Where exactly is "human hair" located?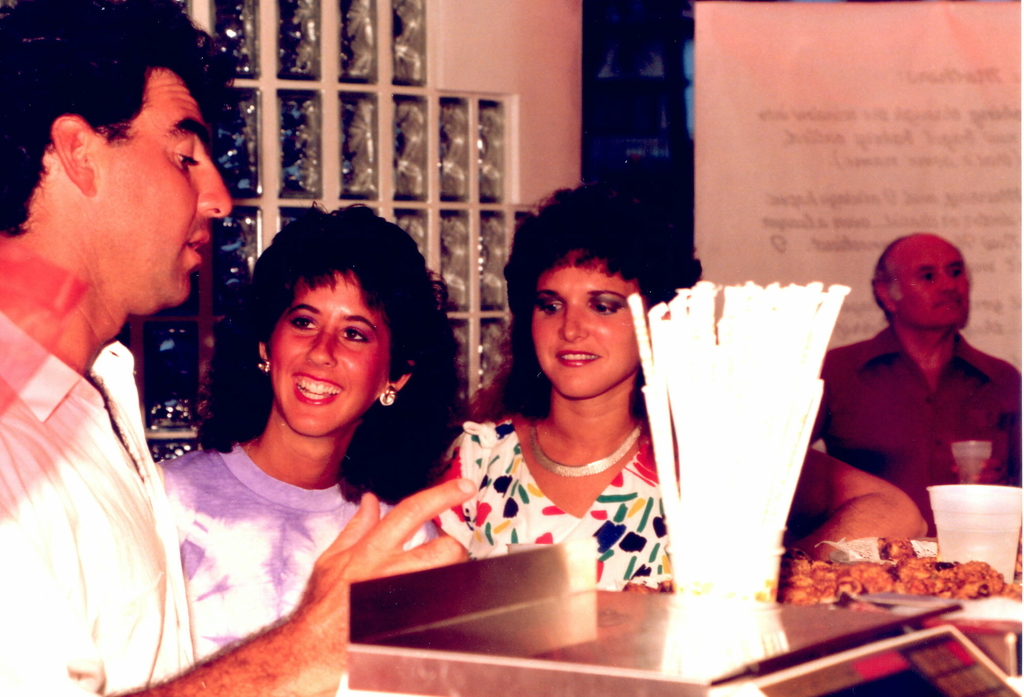
Its bounding box is 501/180/705/421.
